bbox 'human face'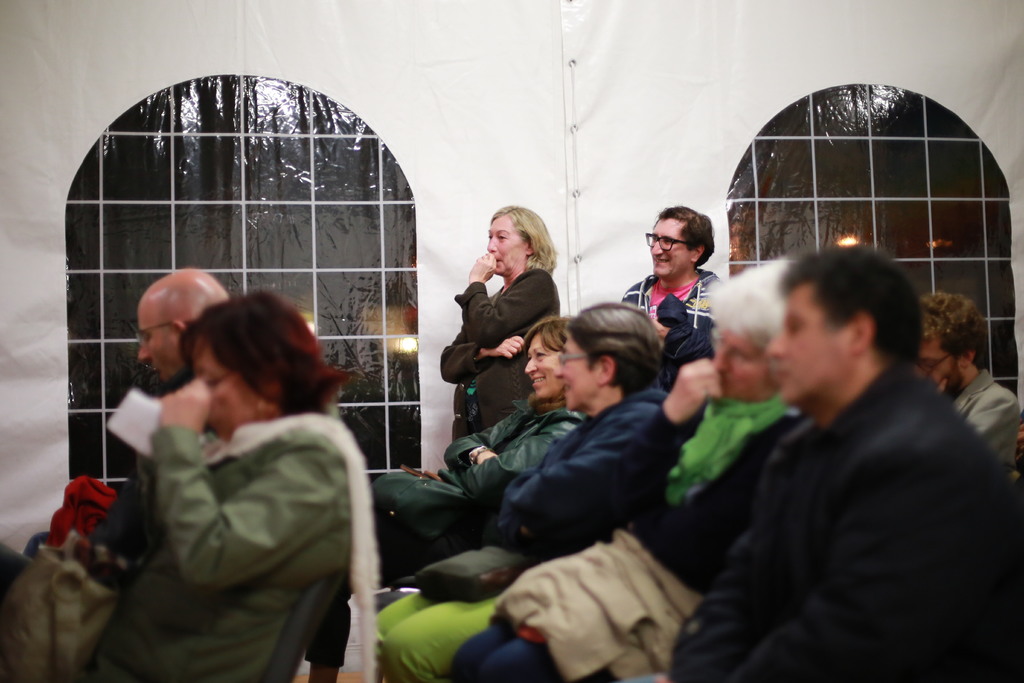
bbox=[138, 299, 184, 385]
